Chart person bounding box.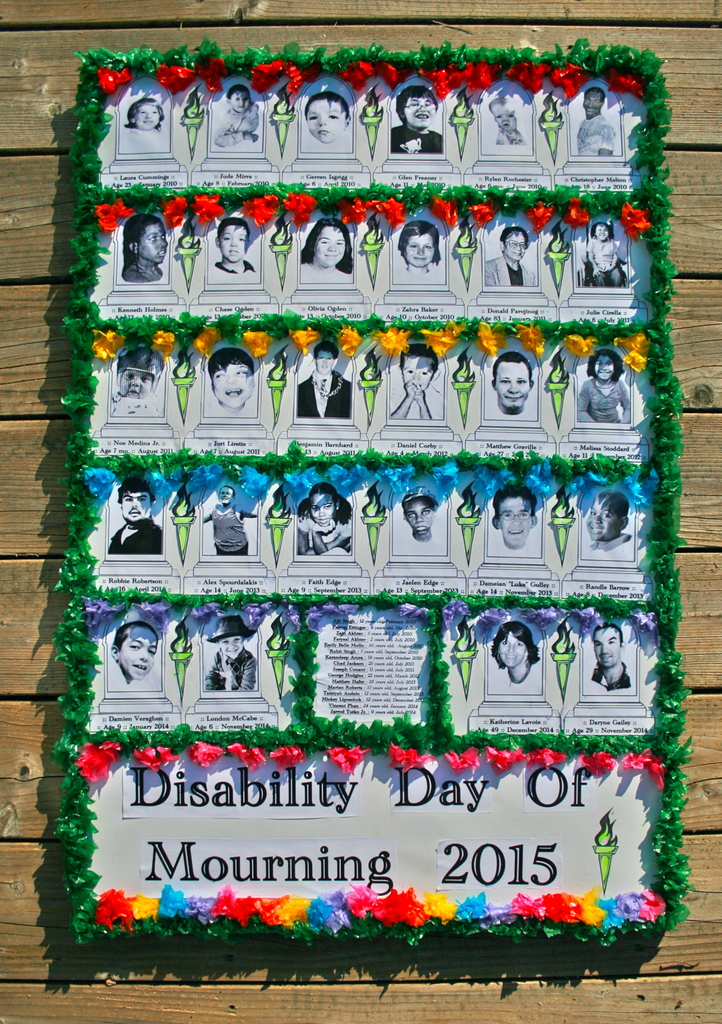
Charted: pyautogui.locateOnScreen(572, 216, 630, 288).
